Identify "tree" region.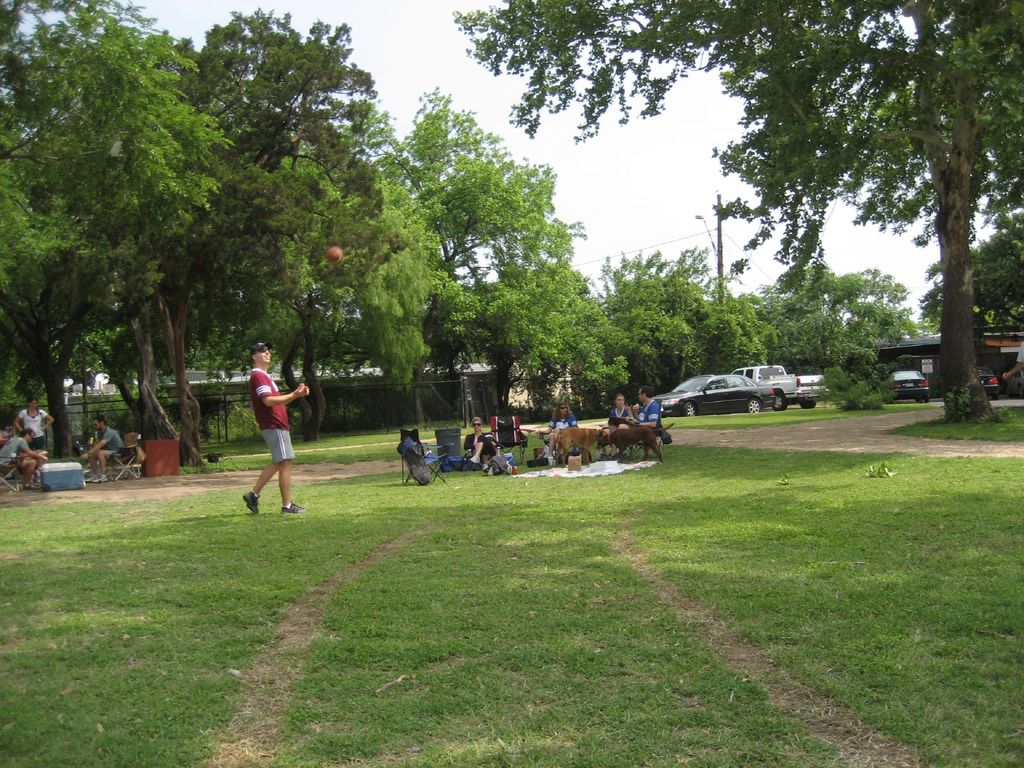
Region: (452,0,1023,415).
